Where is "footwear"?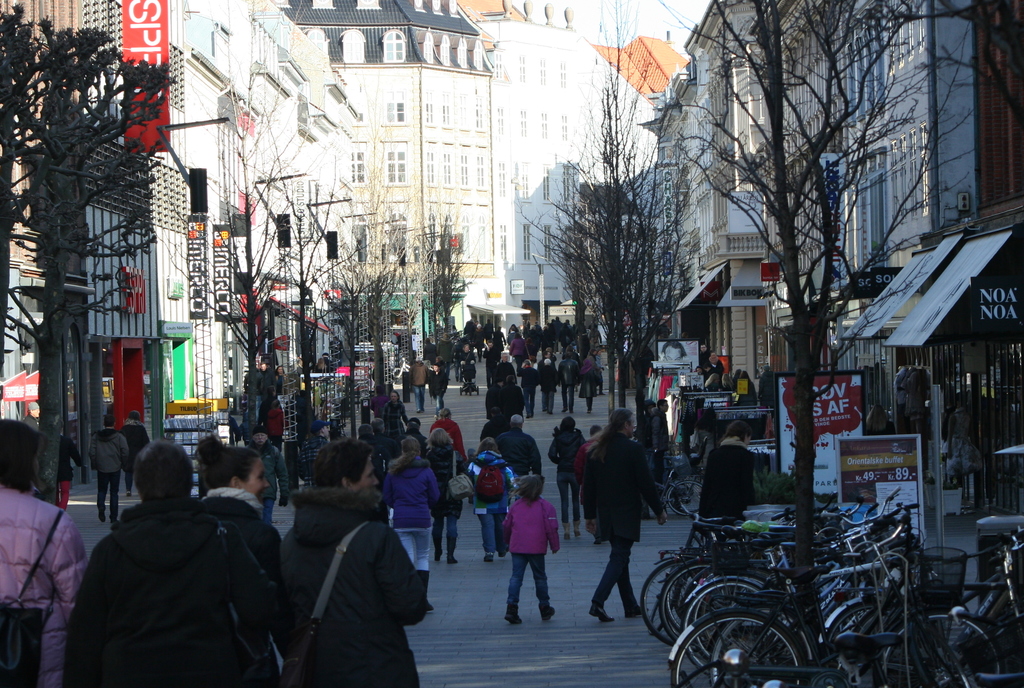
x1=125, y1=490, x2=132, y2=496.
